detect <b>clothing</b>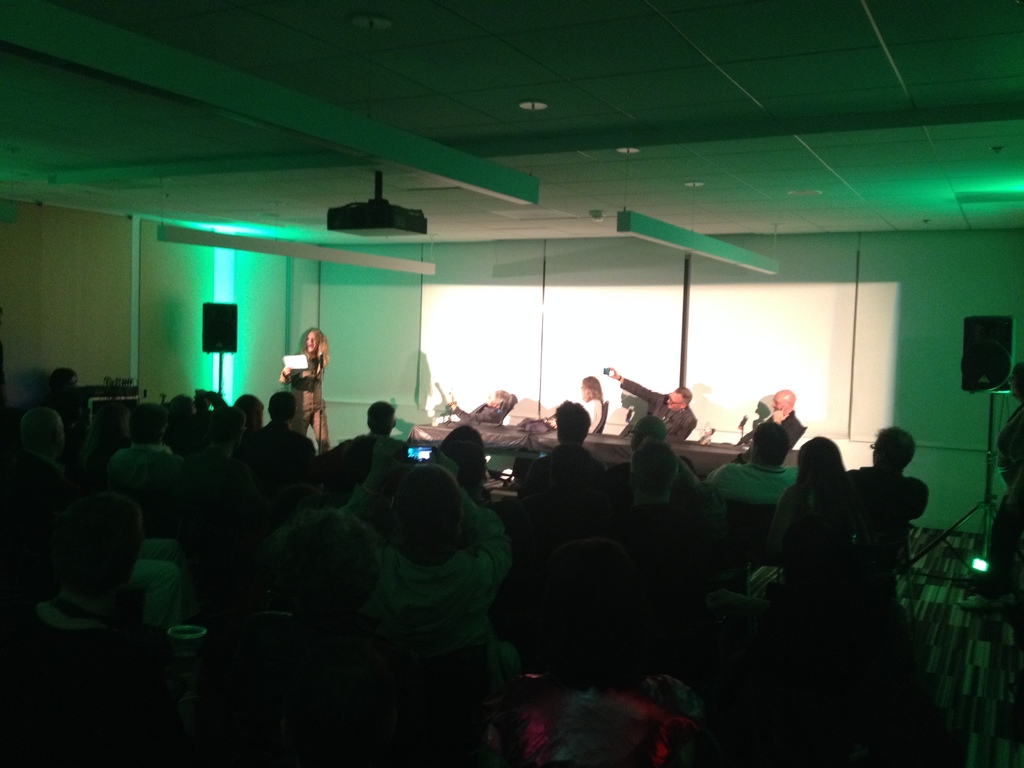
Rect(378, 512, 513, 666)
